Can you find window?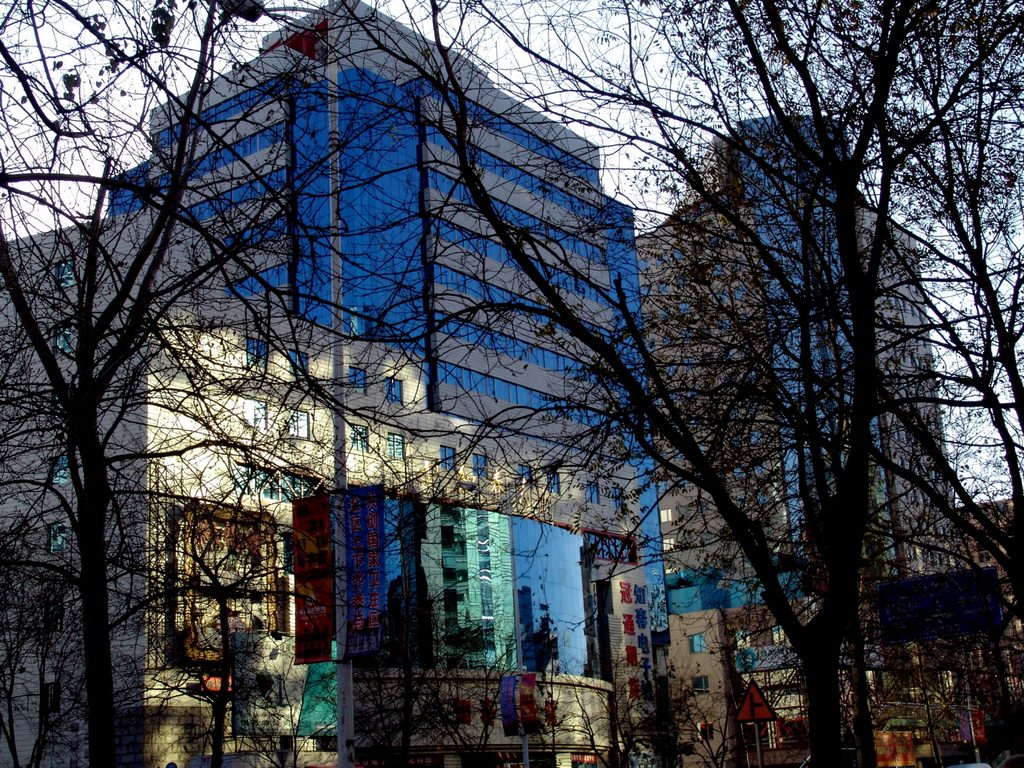
Yes, bounding box: box=[291, 346, 310, 374].
